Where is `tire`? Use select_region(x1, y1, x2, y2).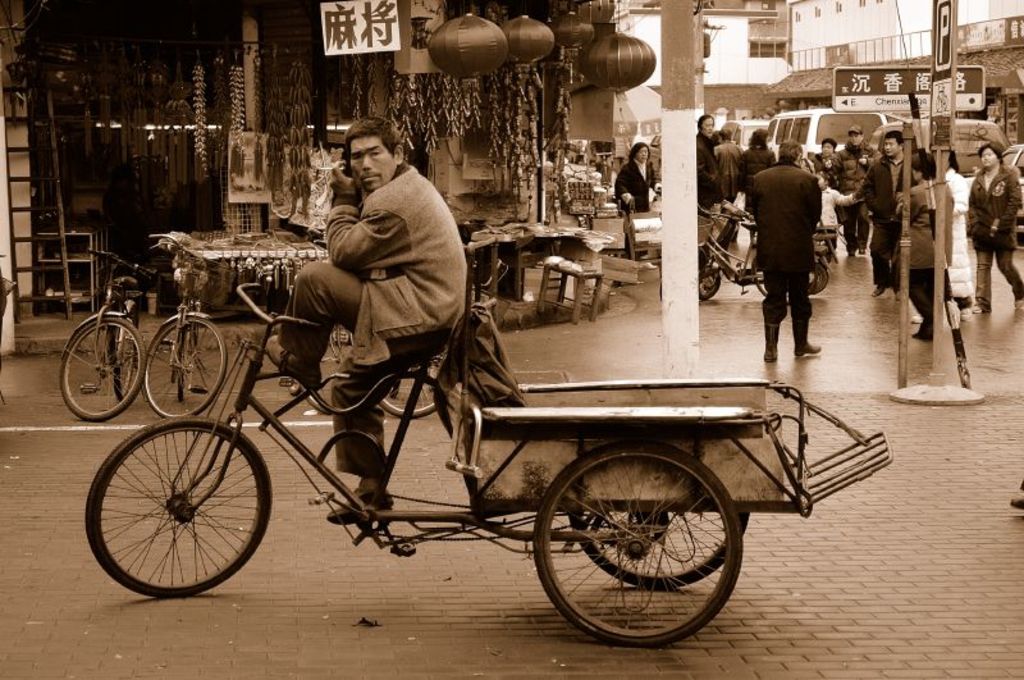
select_region(81, 412, 274, 597).
